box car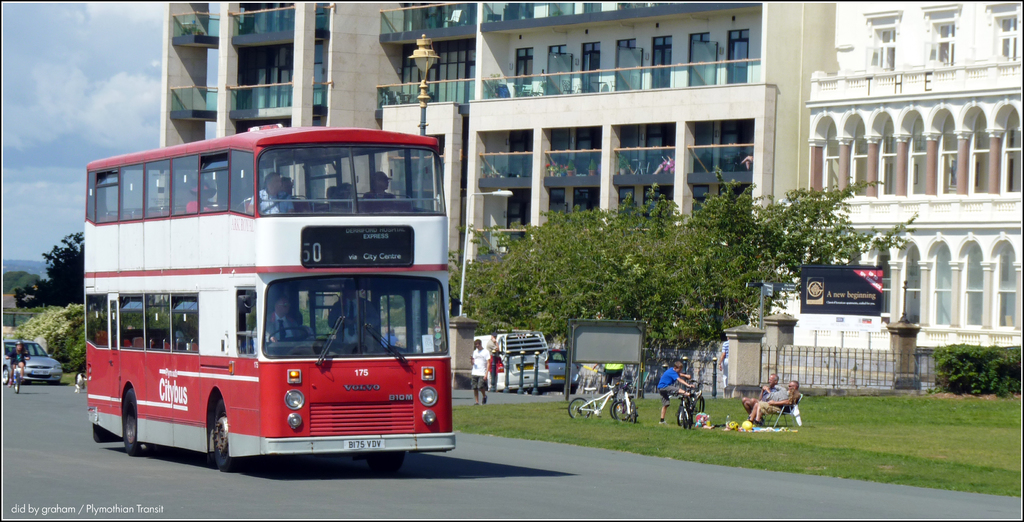
4,336,65,383
